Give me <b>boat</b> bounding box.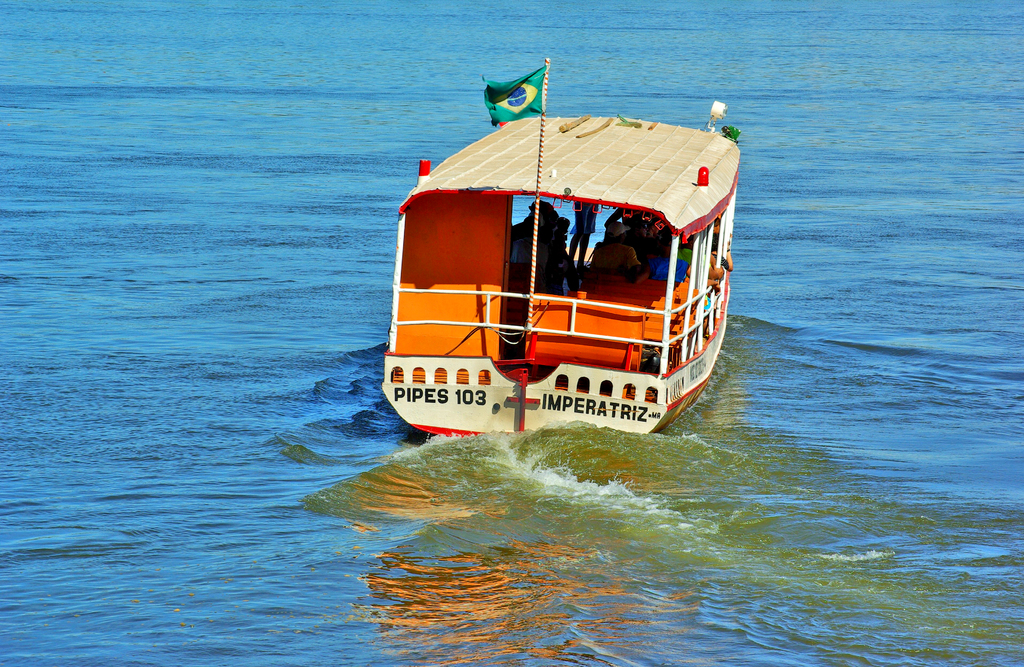
box(390, 54, 770, 487).
